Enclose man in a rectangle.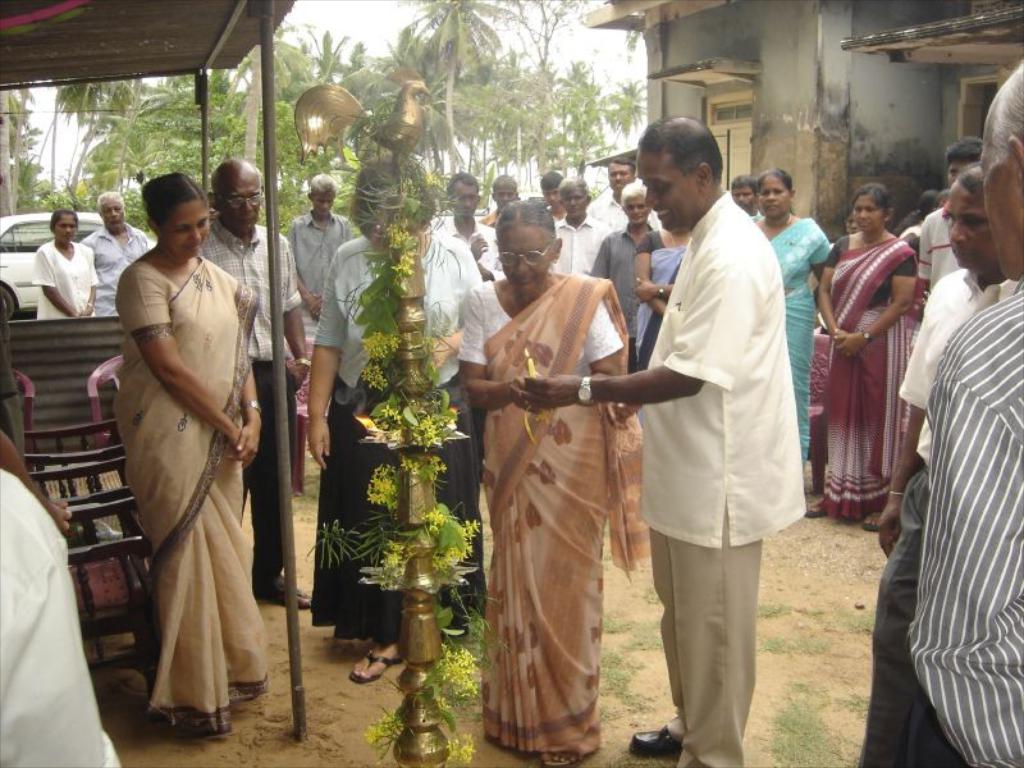
(81, 188, 159, 315).
